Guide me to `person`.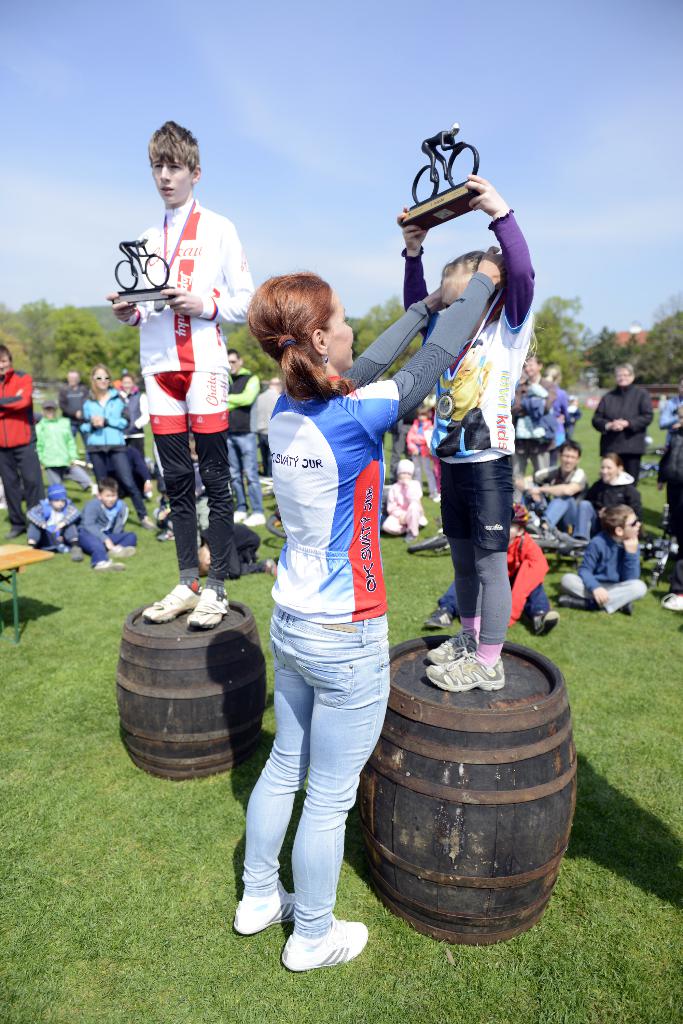
Guidance: 561, 498, 652, 628.
